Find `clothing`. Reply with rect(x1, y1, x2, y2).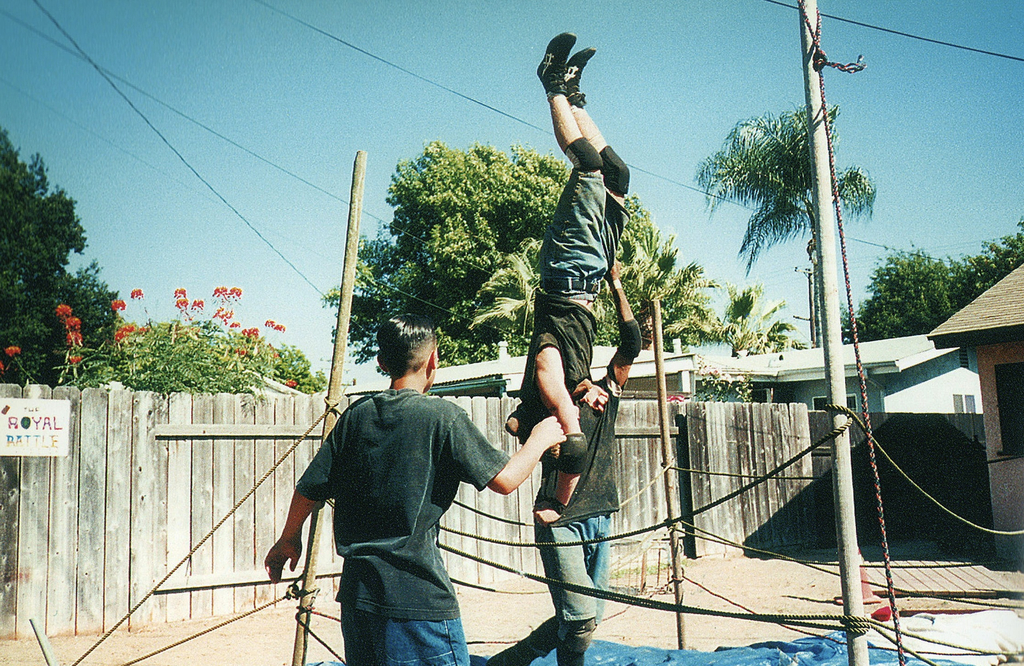
rect(289, 355, 515, 645).
